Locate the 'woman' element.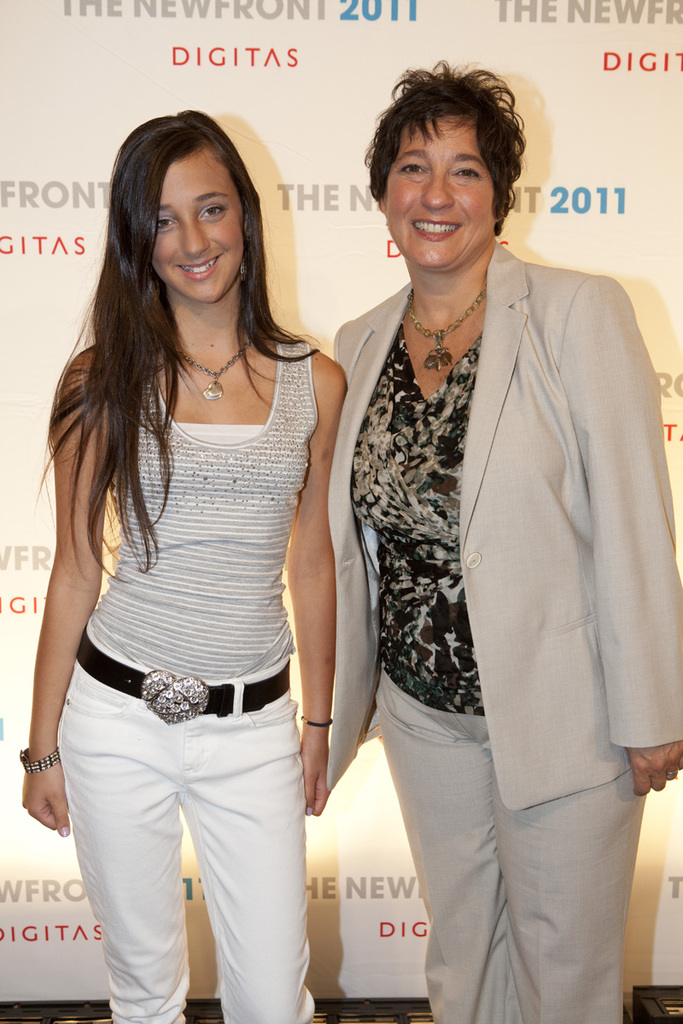
Element bbox: left=319, top=59, right=682, bottom=1023.
